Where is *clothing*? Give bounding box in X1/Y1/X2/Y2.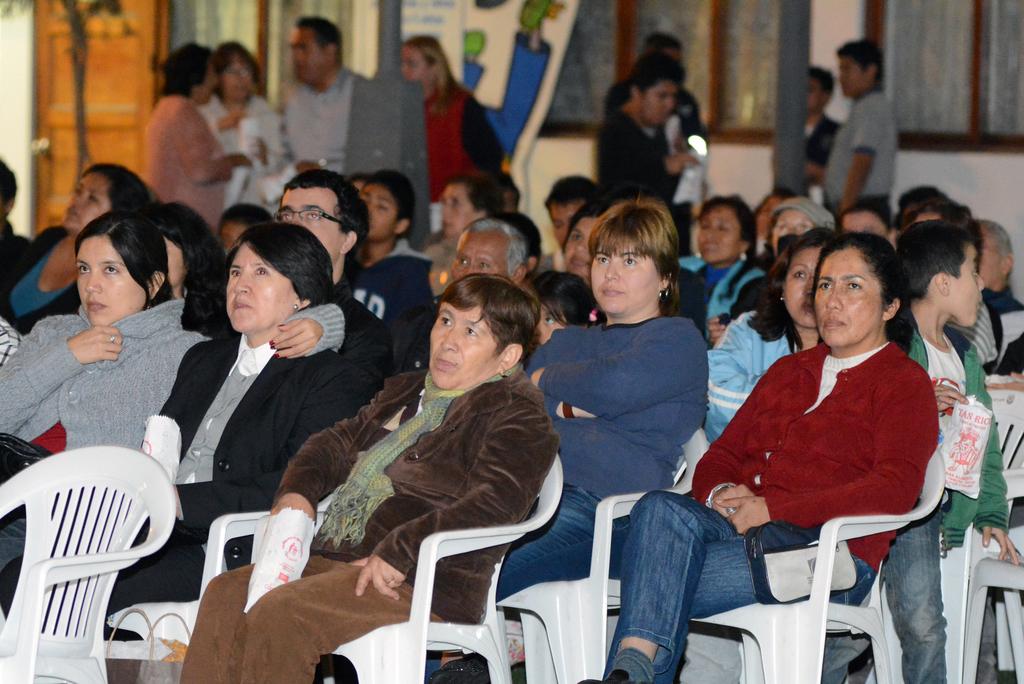
0/509/220/641.
